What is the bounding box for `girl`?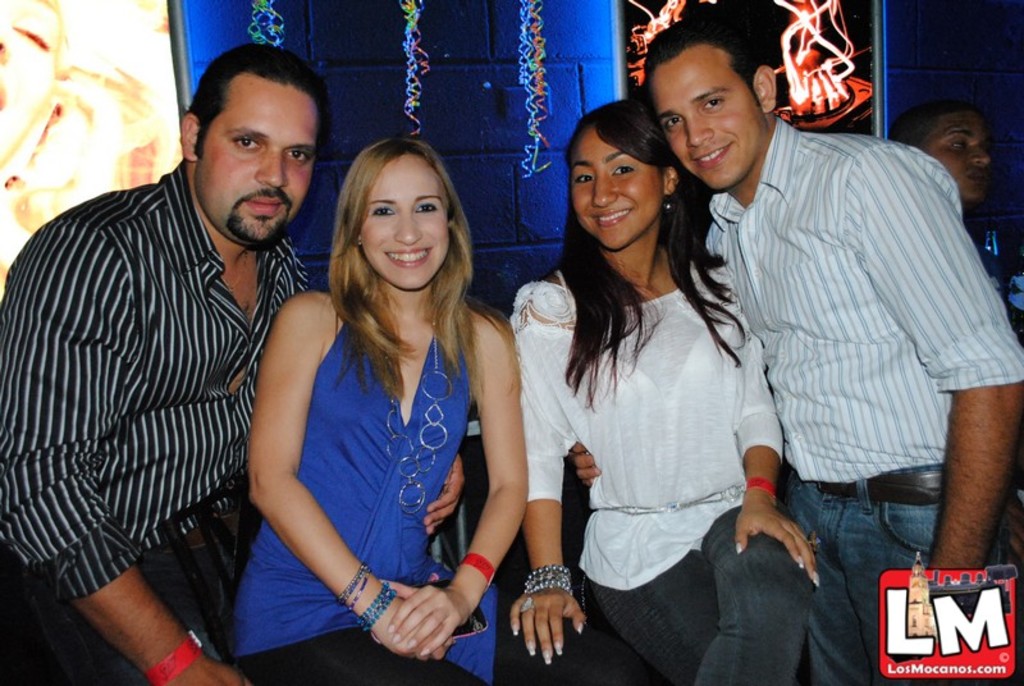
(873,95,1023,375).
